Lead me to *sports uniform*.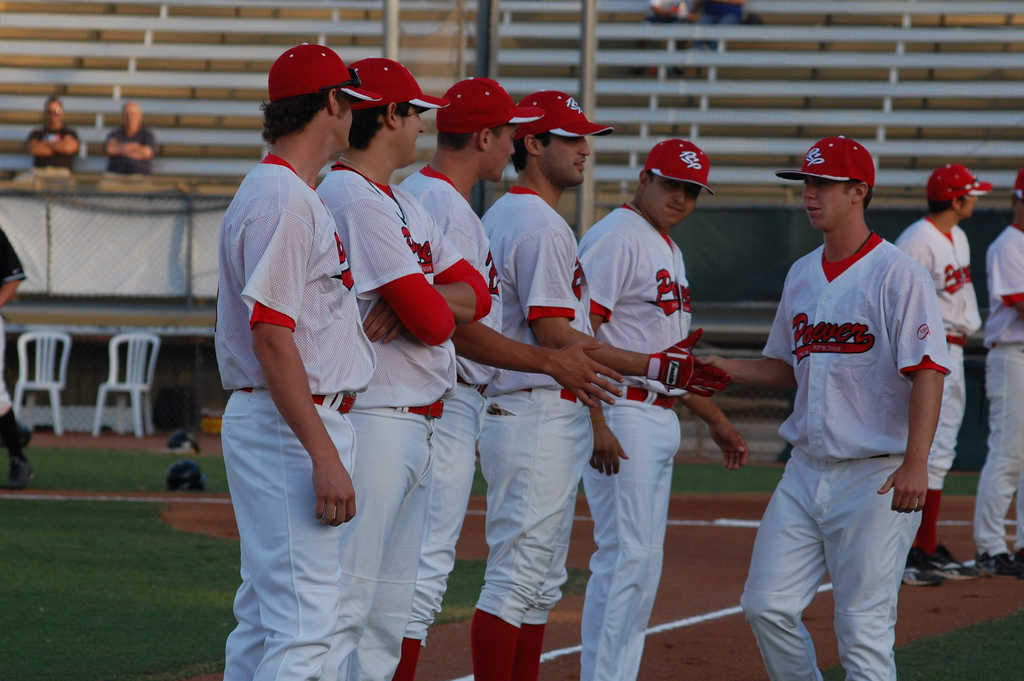
Lead to <region>397, 69, 504, 675</region>.
